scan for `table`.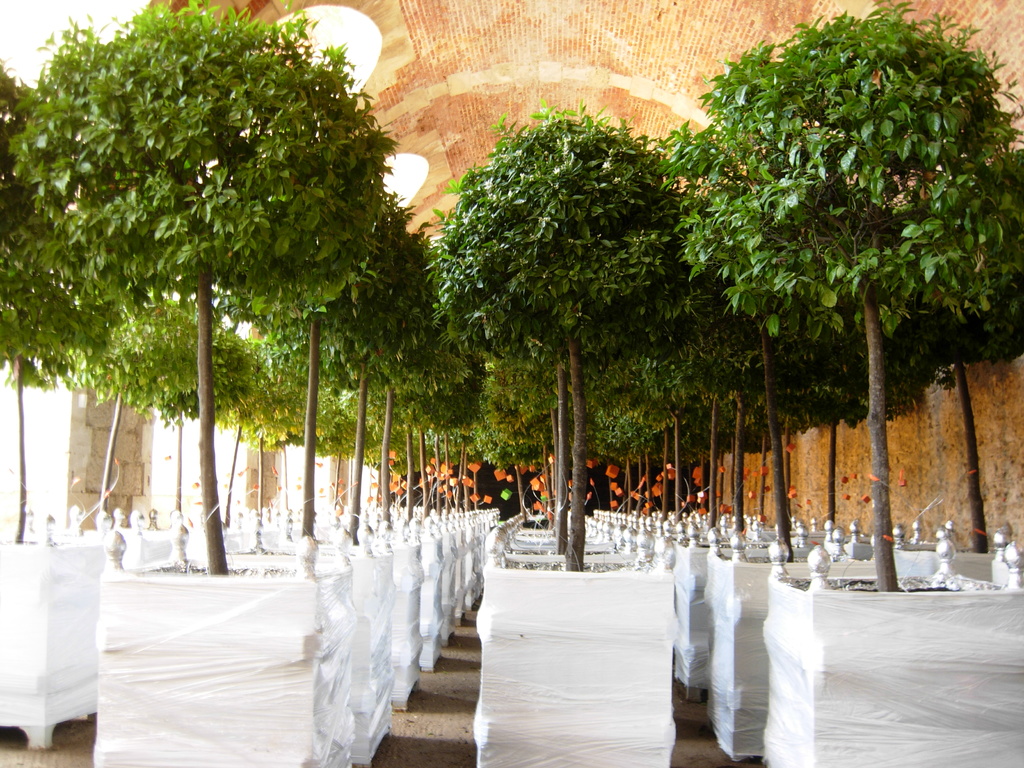
Scan result: (left=0, top=514, right=109, bottom=755).
